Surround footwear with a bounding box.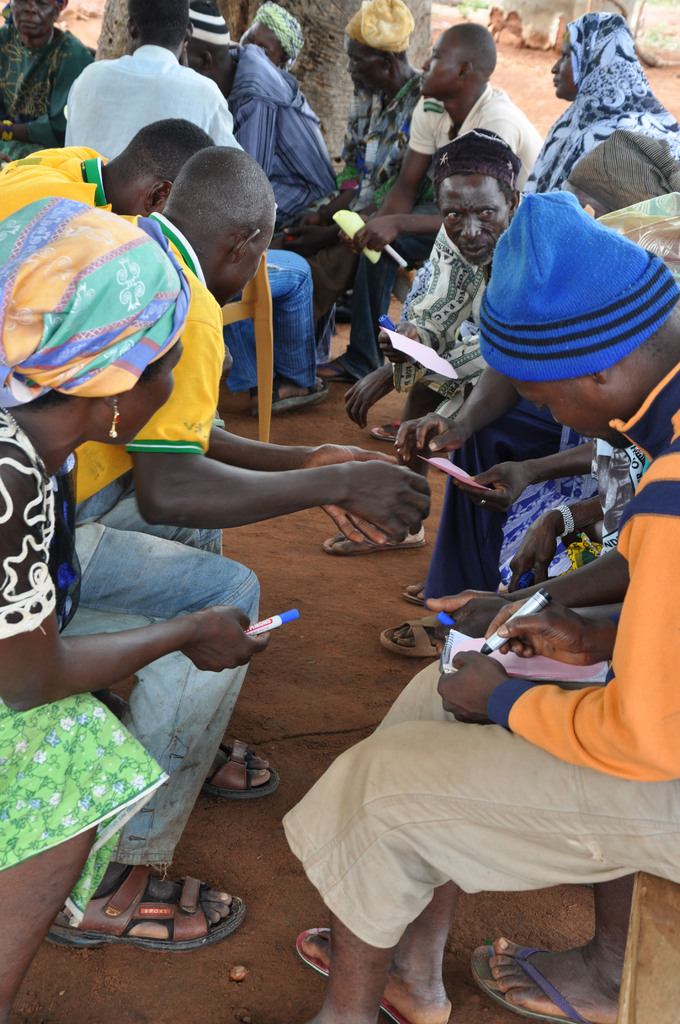
BBox(248, 380, 326, 417).
